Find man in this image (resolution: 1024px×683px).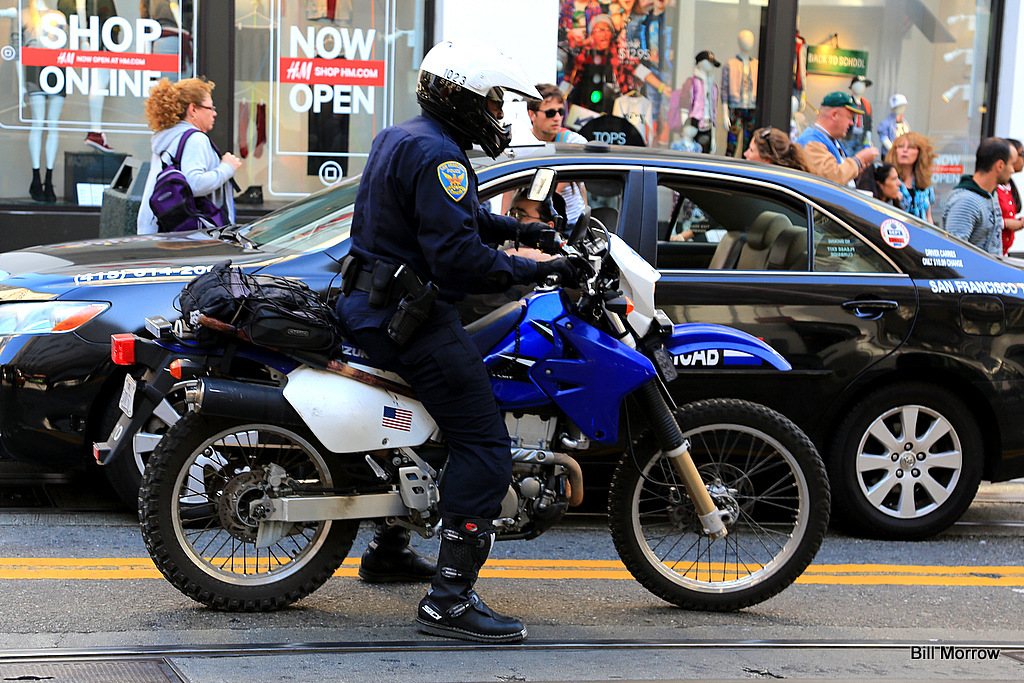
BBox(340, 43, 591, 638).
